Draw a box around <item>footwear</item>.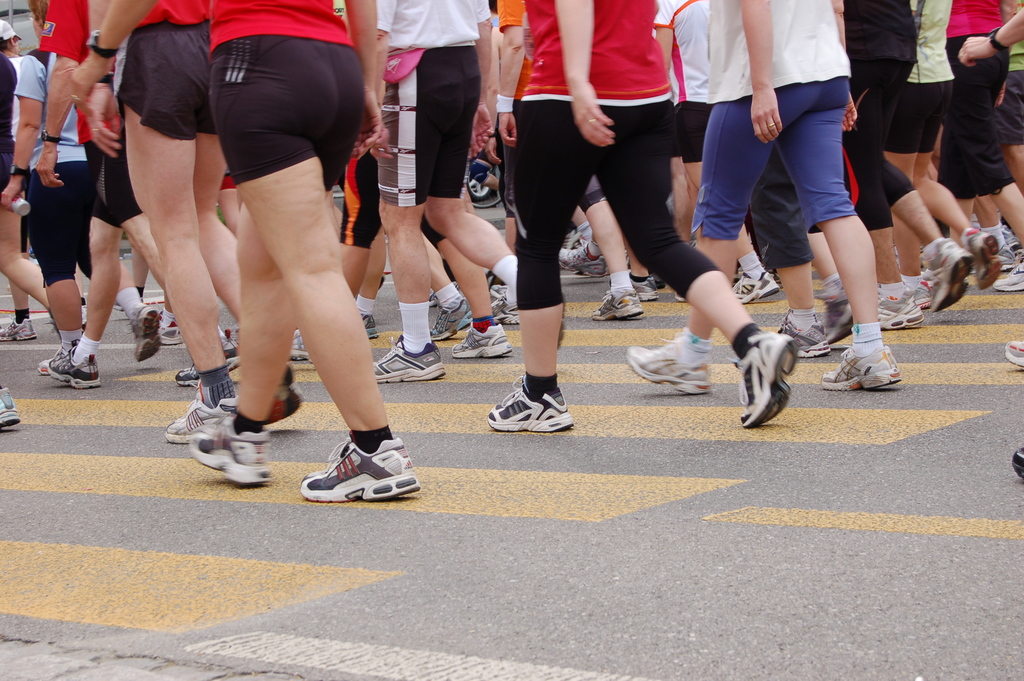
bbox=[811, 290, 857, 343].
